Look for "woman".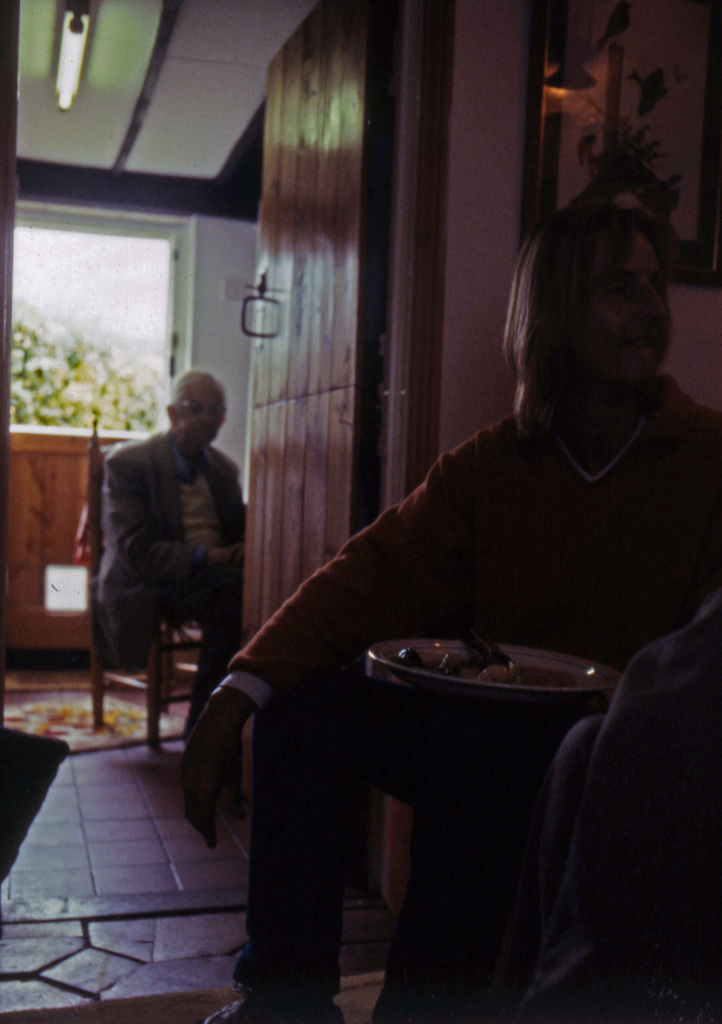
Found: l=200, t=198, r=721, b=1023.
